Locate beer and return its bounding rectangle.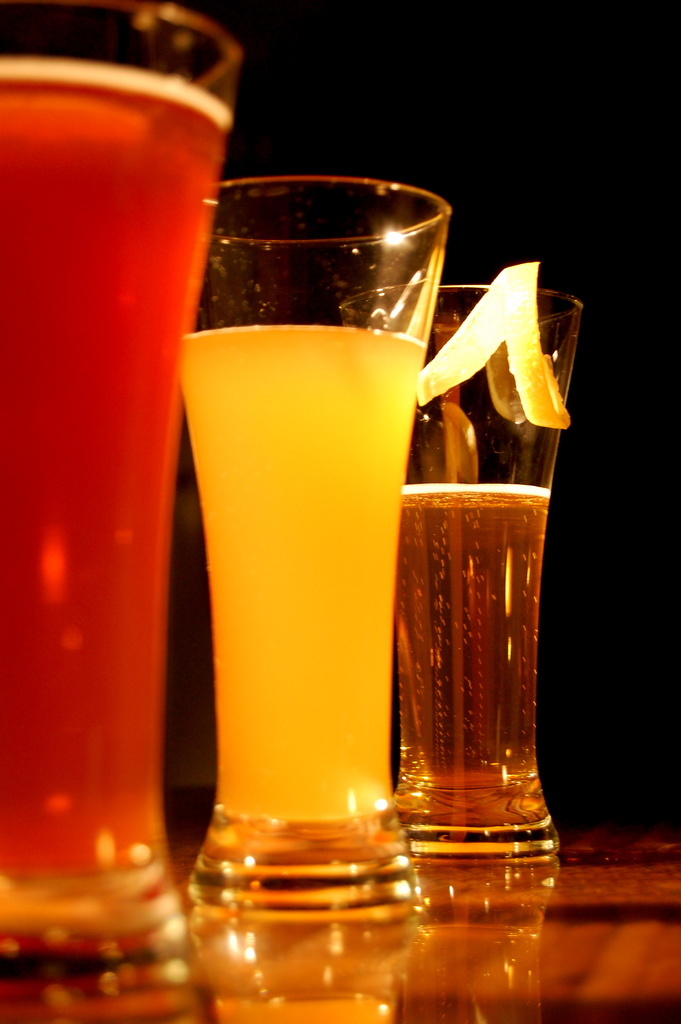
select_region(0, 61, 233, 935).
